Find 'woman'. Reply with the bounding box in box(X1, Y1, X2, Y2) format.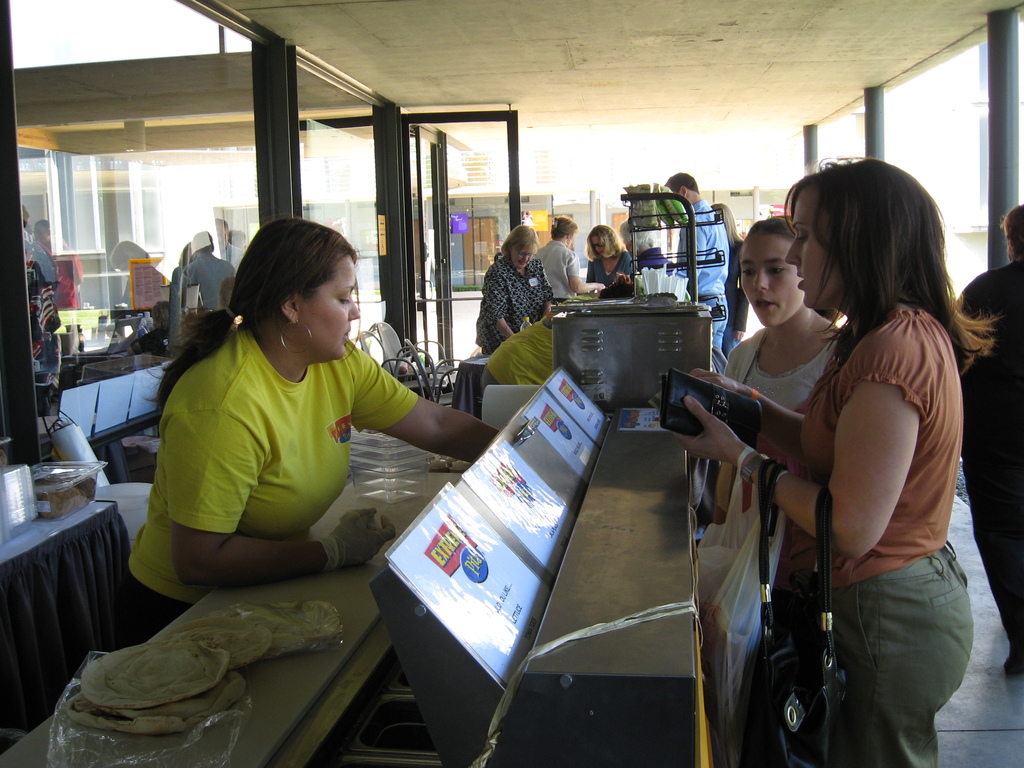
box(700, 214, 842, 767).
